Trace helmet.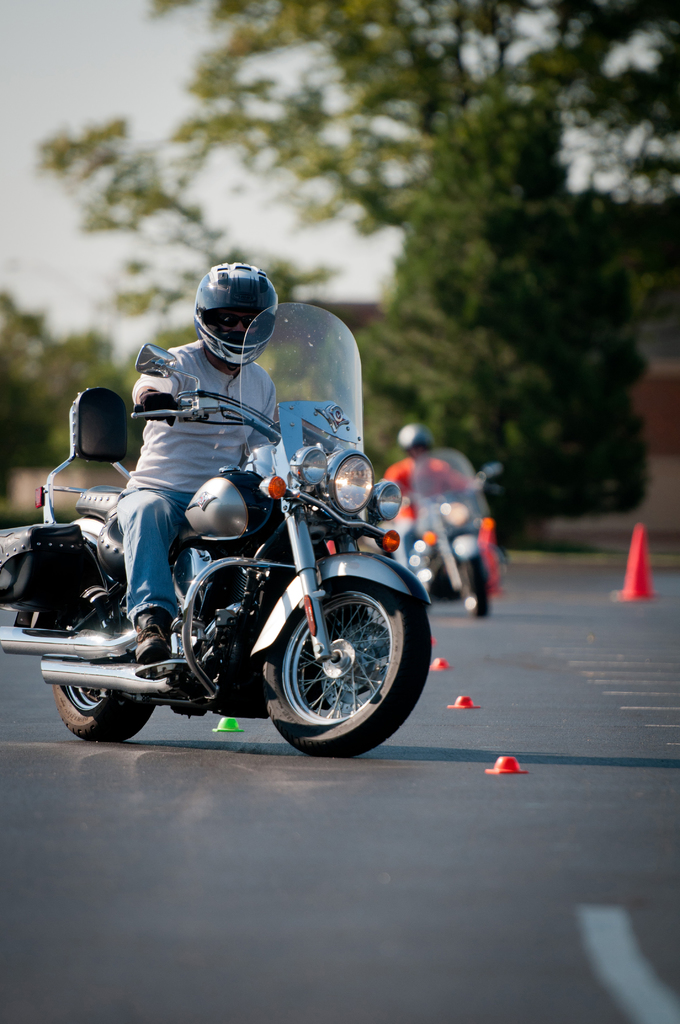
Traced to bbox(190, 262, 275, 362).
